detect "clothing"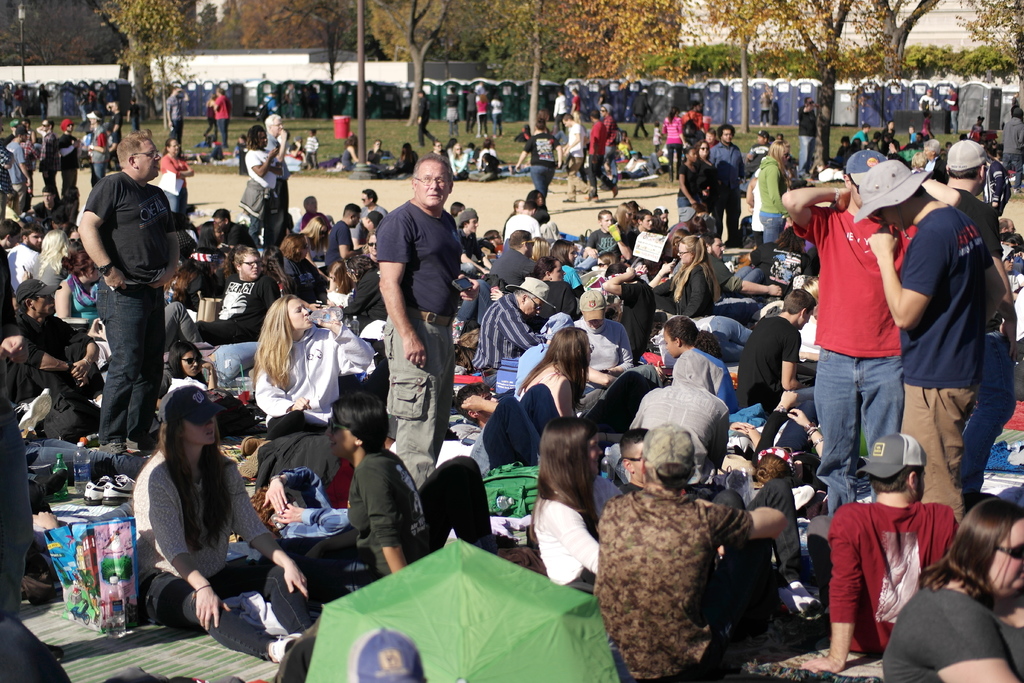
x1=879, y1=579, x2=1023, y2=682
